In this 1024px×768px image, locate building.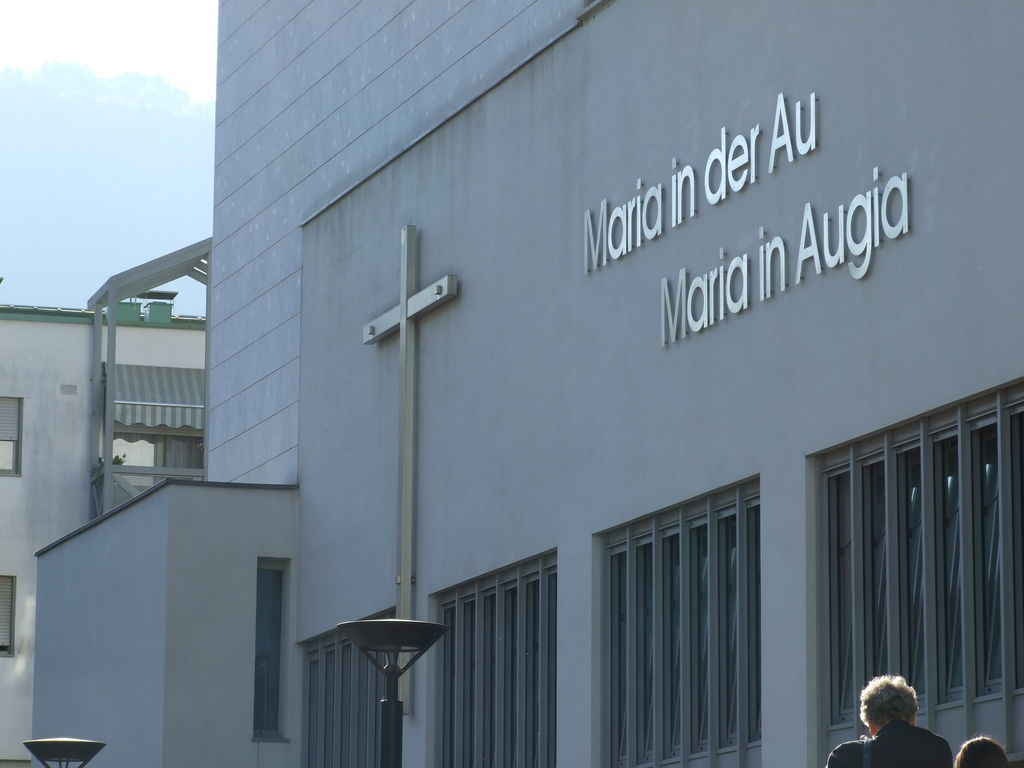
Bounding box: [x1=29, y1=0, x2=1023, y2=767].
